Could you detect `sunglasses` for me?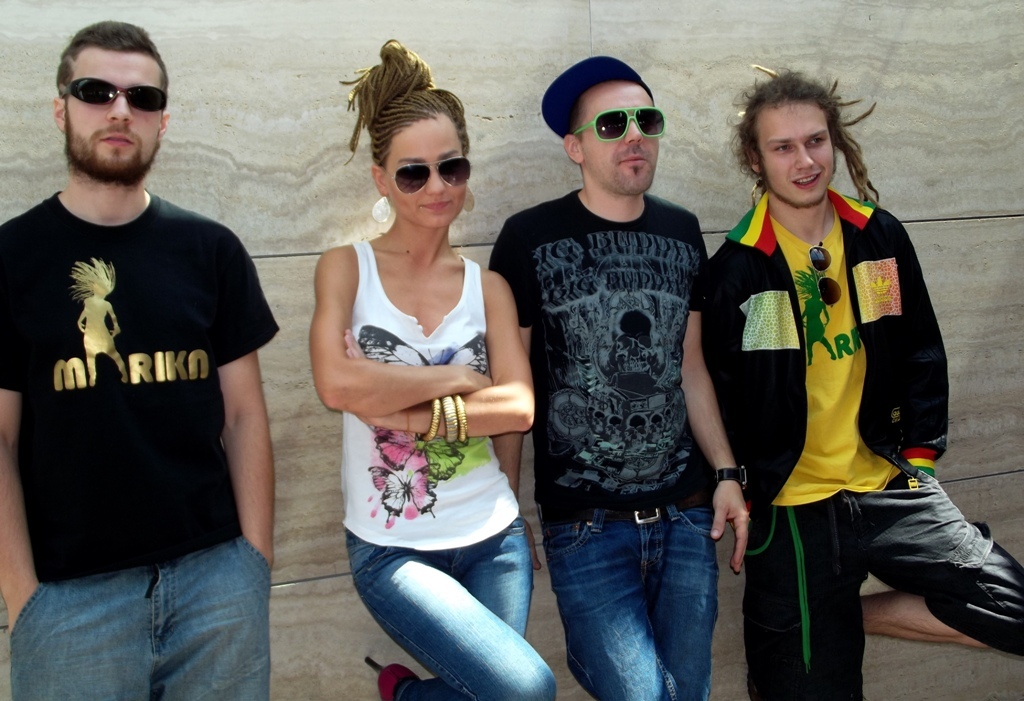
Detection result: {"x1": 58, "y1": 77, "x2": 167, "y2": 112}.
